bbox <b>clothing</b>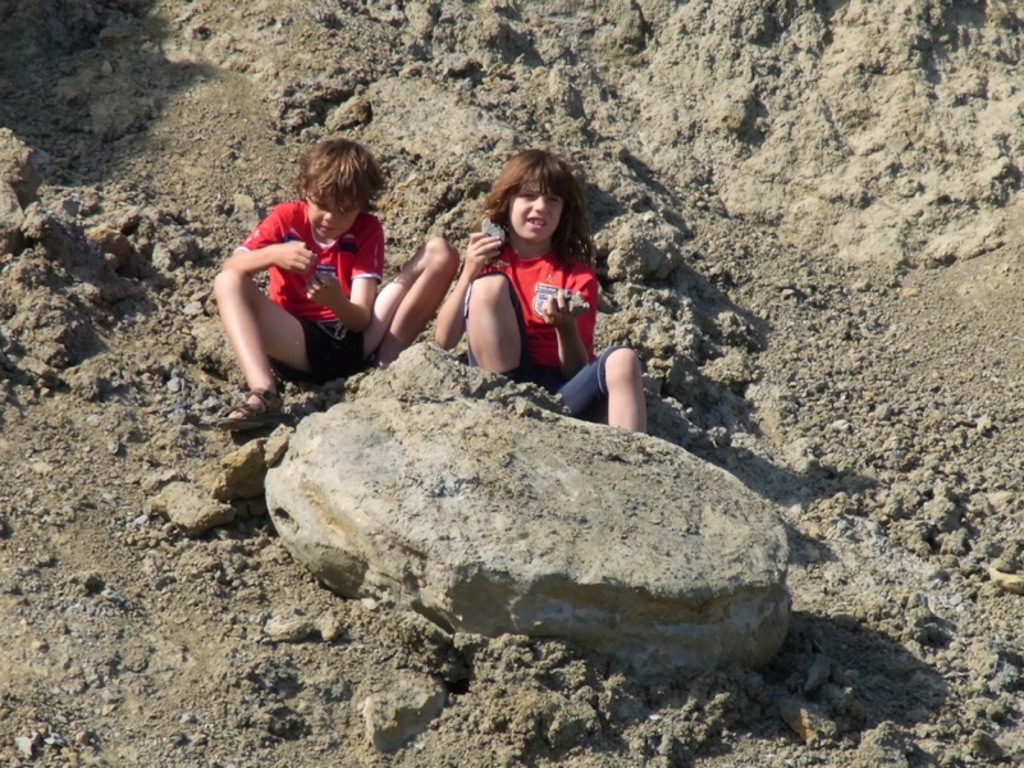
[462, 238, 630, 416]
